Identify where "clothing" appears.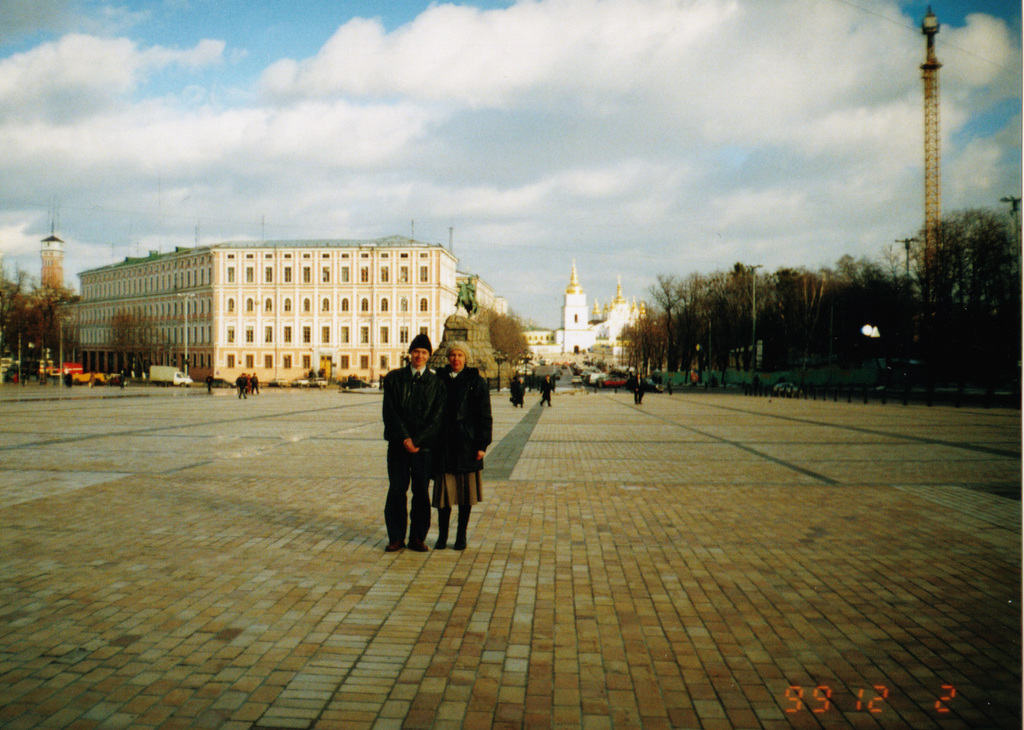
Appears at x1=235, y1=377, x2=250, y2=399.
